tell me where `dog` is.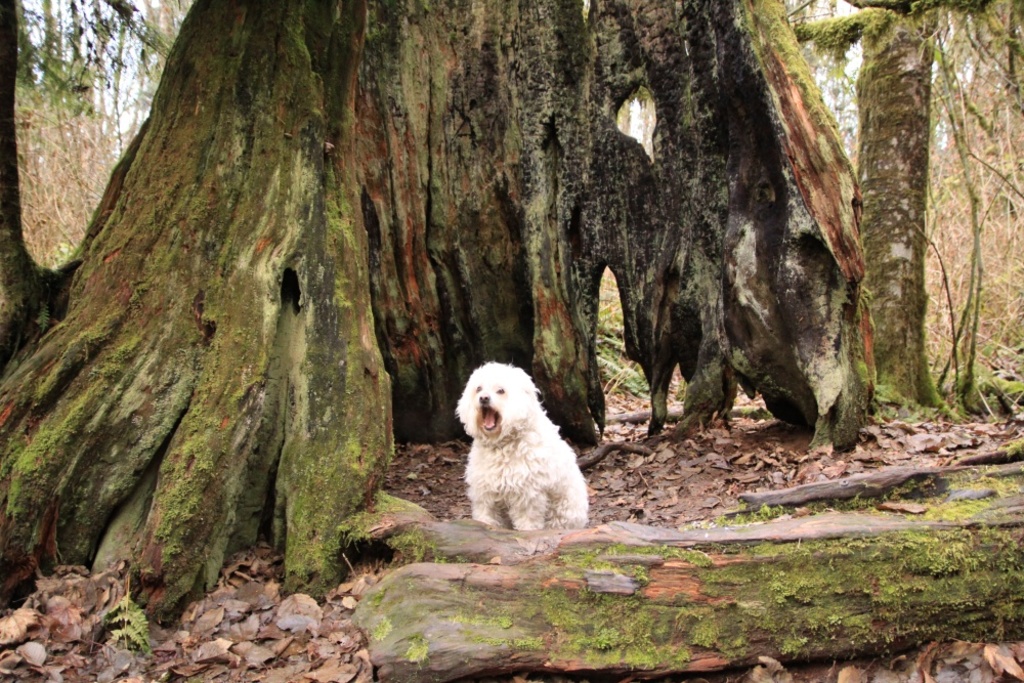
`dog` is at 453,357,592,530.
